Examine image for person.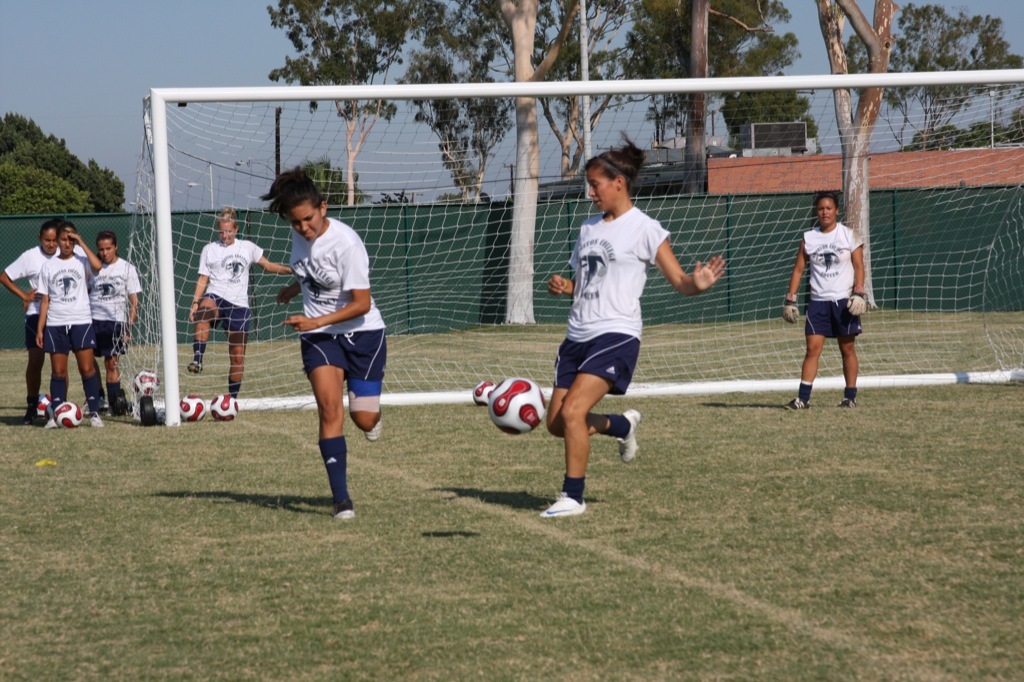
Examination result: x1=778, y1=190, x2=868, y2=415.
